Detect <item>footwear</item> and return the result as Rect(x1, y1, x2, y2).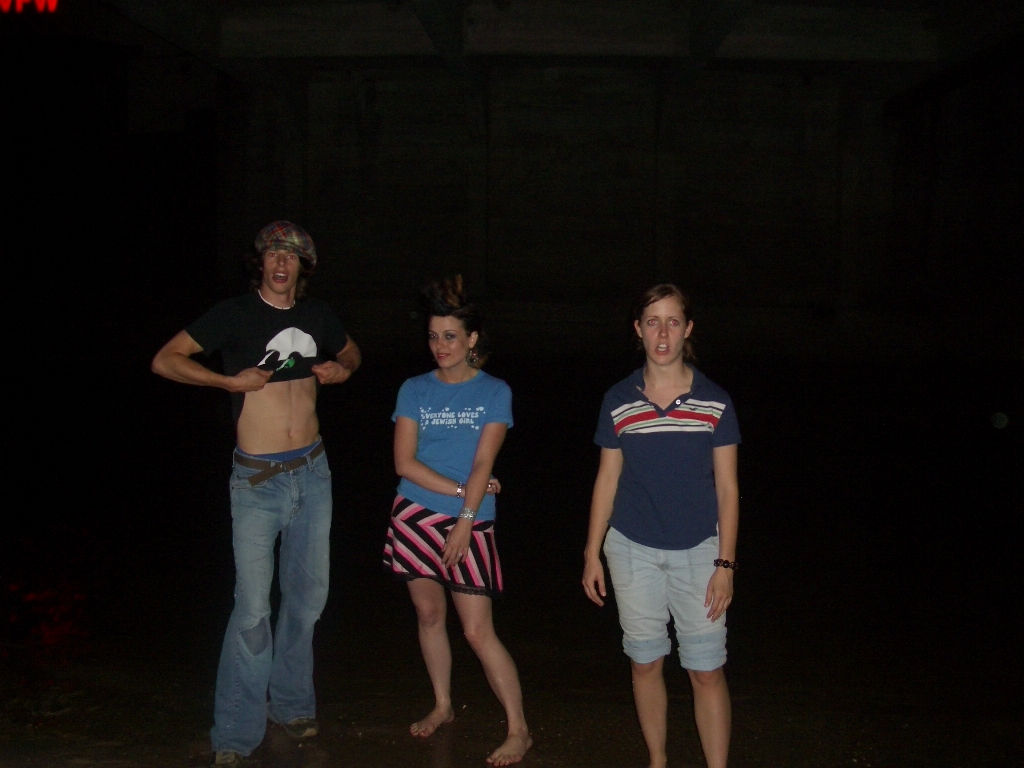
Rect(265, 712, 322, 750).
